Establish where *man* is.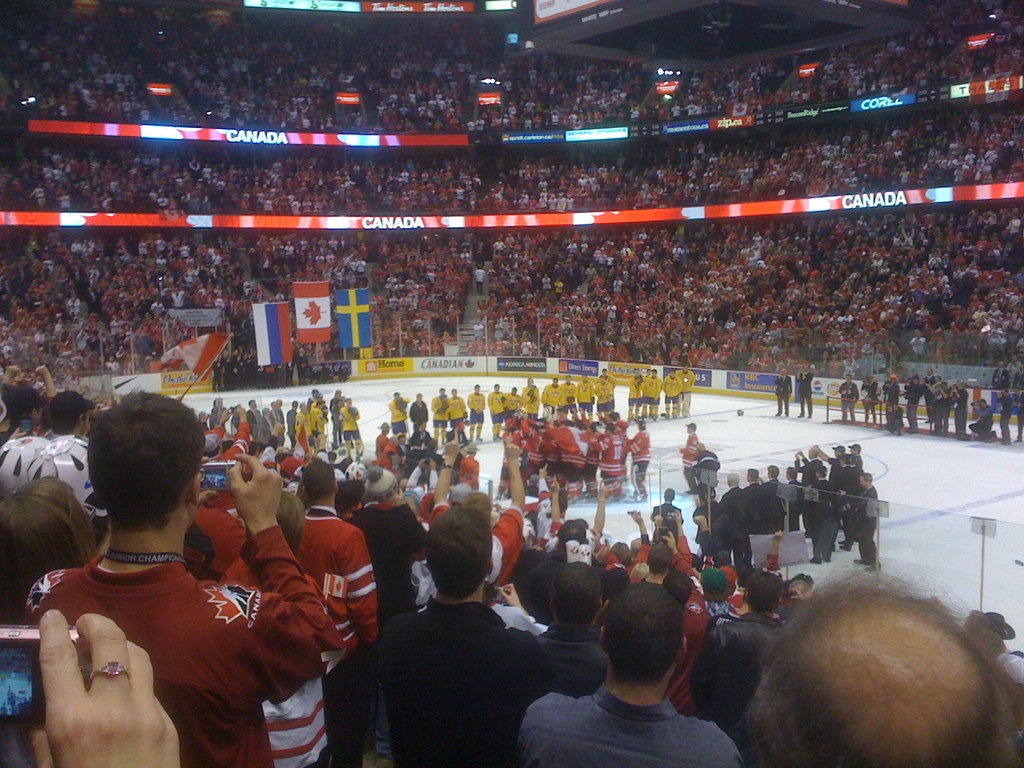
Established at 880:376:901:419.
